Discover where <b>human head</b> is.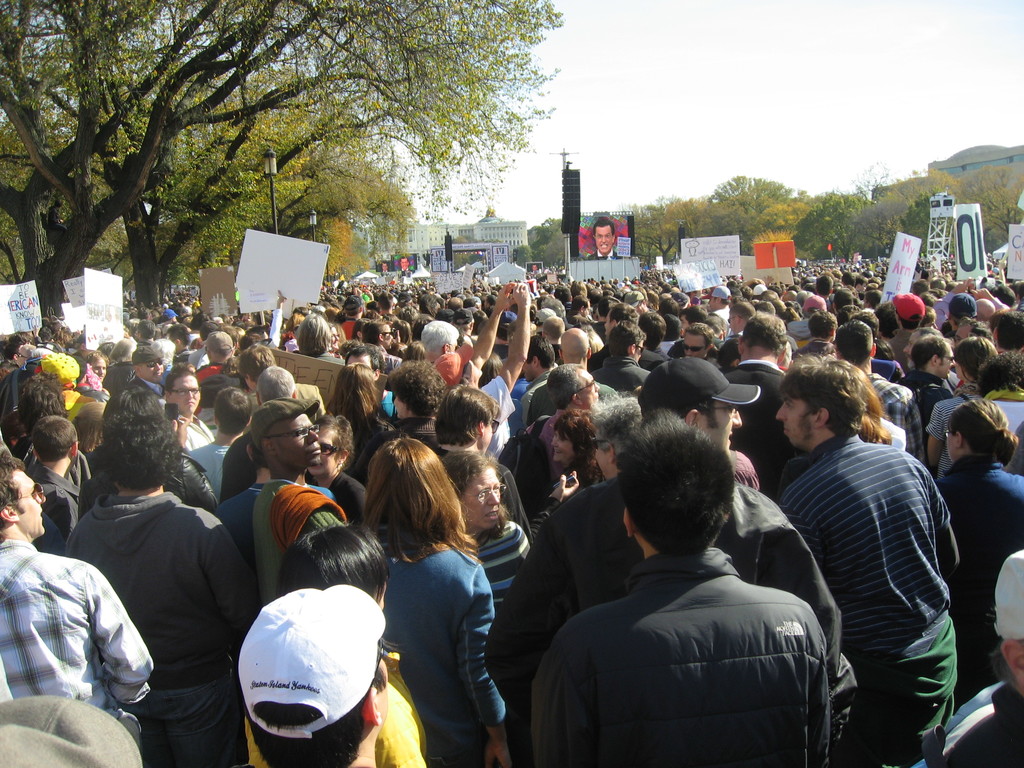
Discovered at <bbox>686, 320, 718, 358</bbox>.
